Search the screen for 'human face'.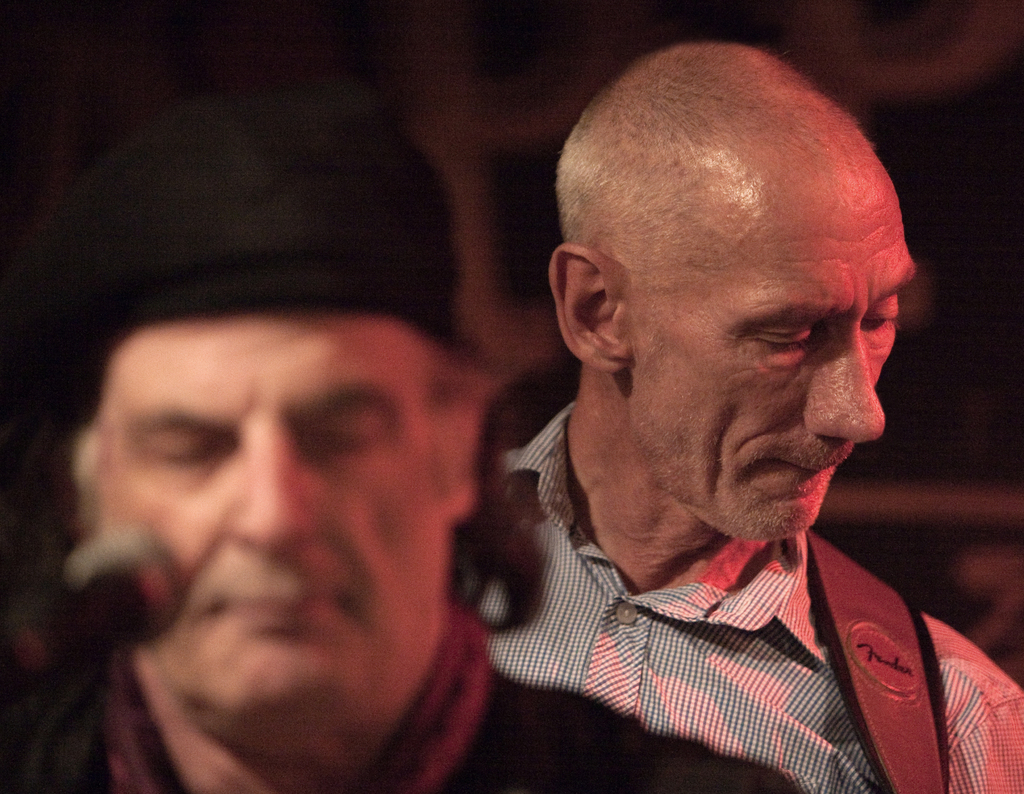
Found at (left=93, top=315, right=451, bottom=738).
